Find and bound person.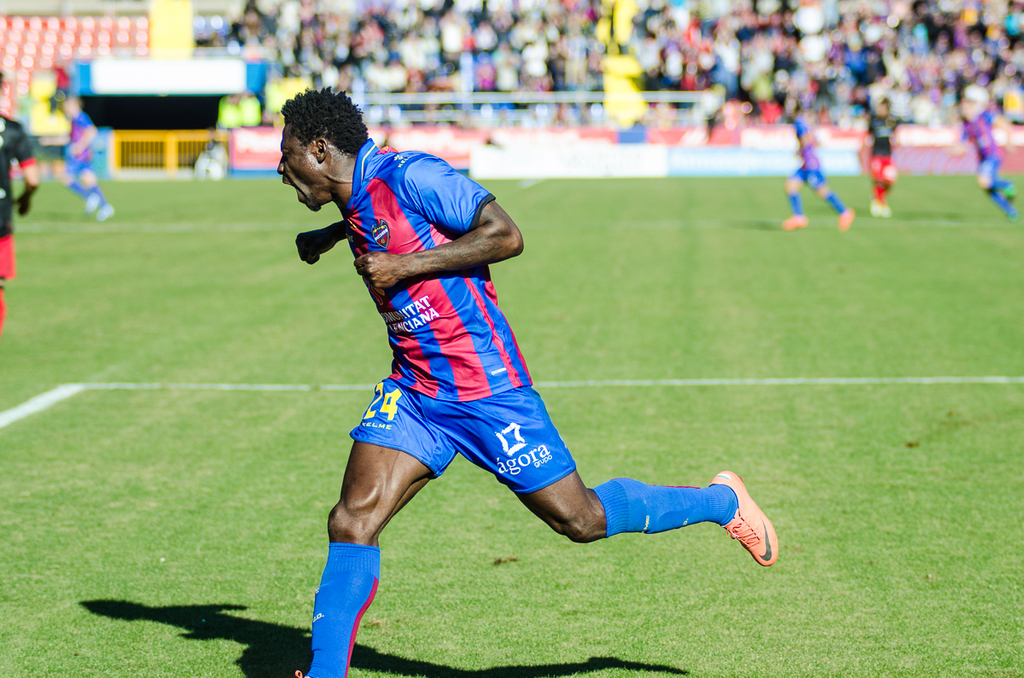
Bound: 55/86/110/225.
